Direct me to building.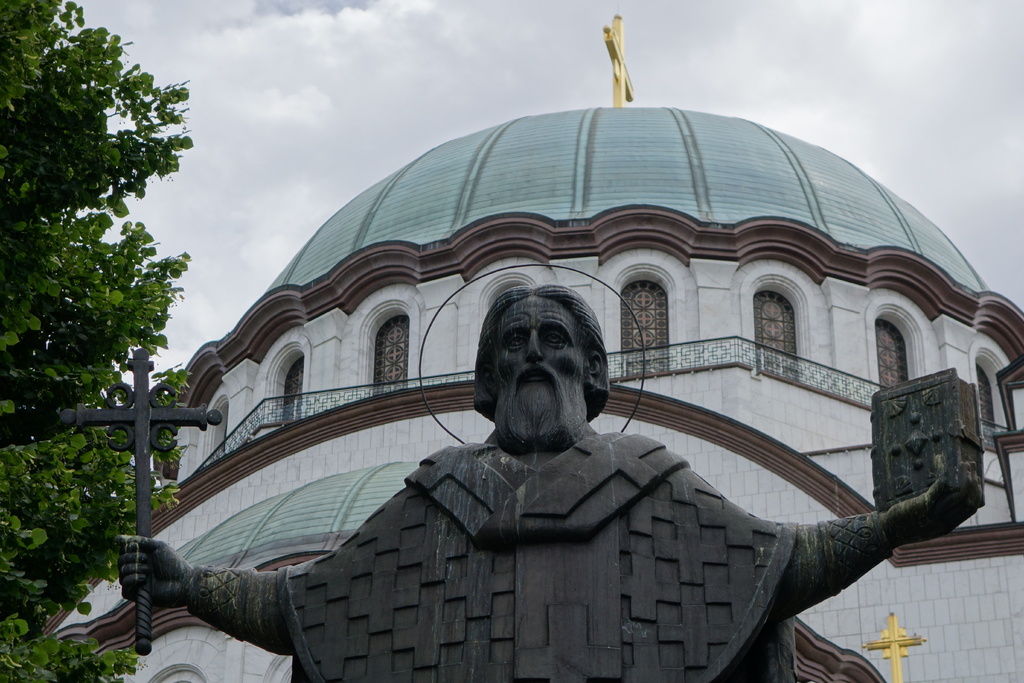
Direction: pyautogui.locateOnScreen(39, 13, 1023, 682).
